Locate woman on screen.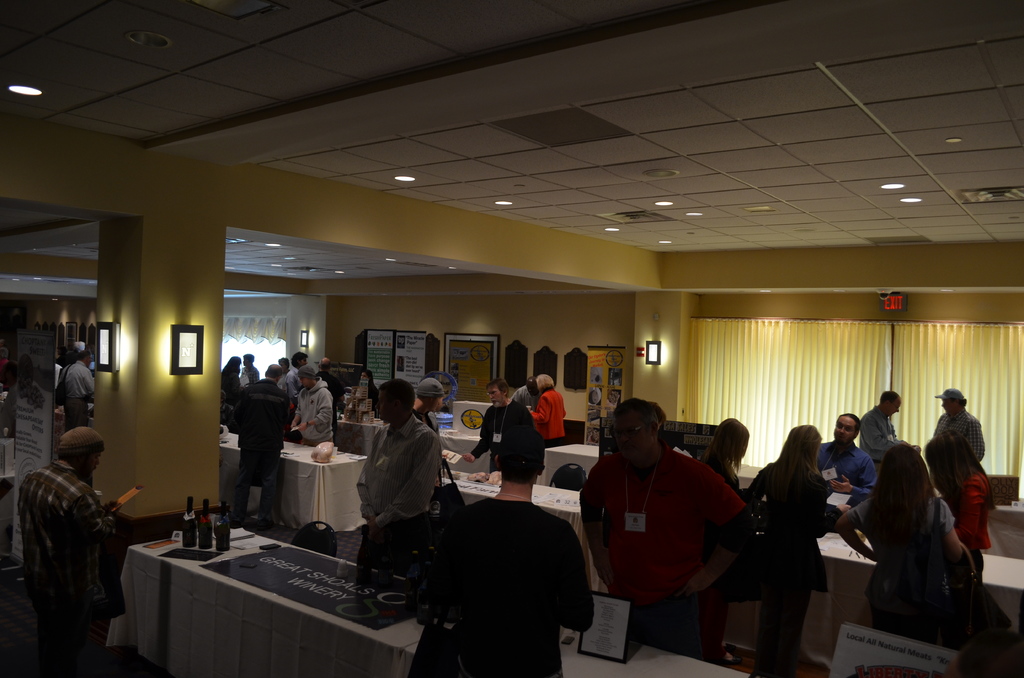
On screen at select_region(699, 417, 745, 487).
